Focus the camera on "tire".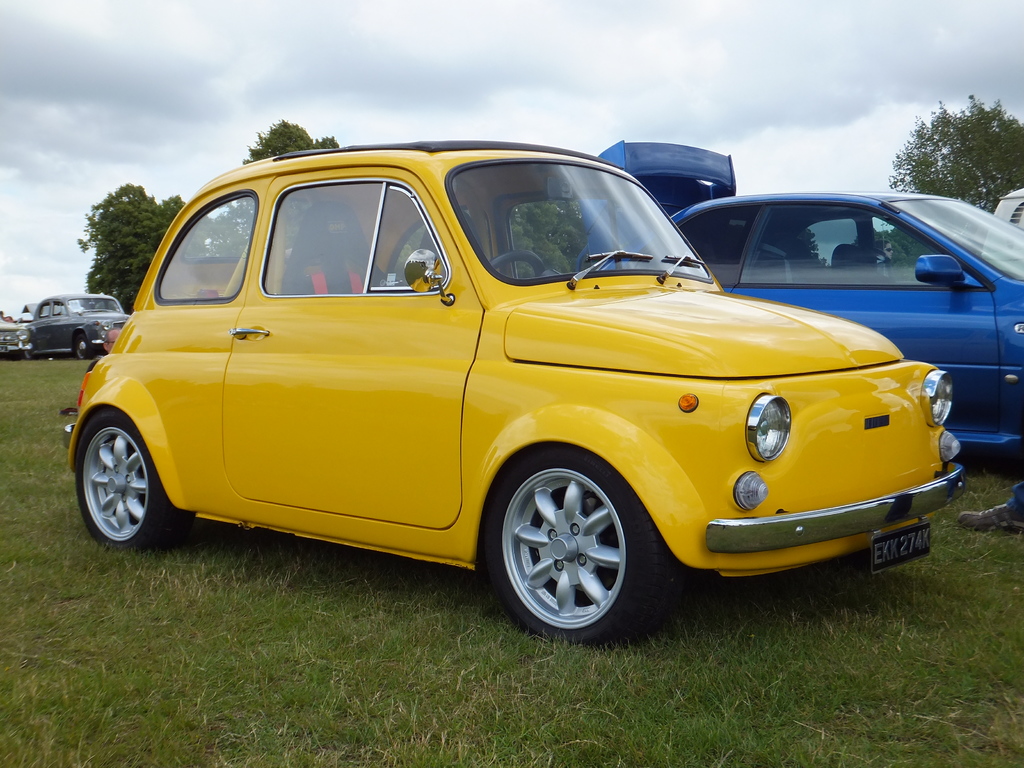
Focus region: Rect(74, 330, 90, 360).
